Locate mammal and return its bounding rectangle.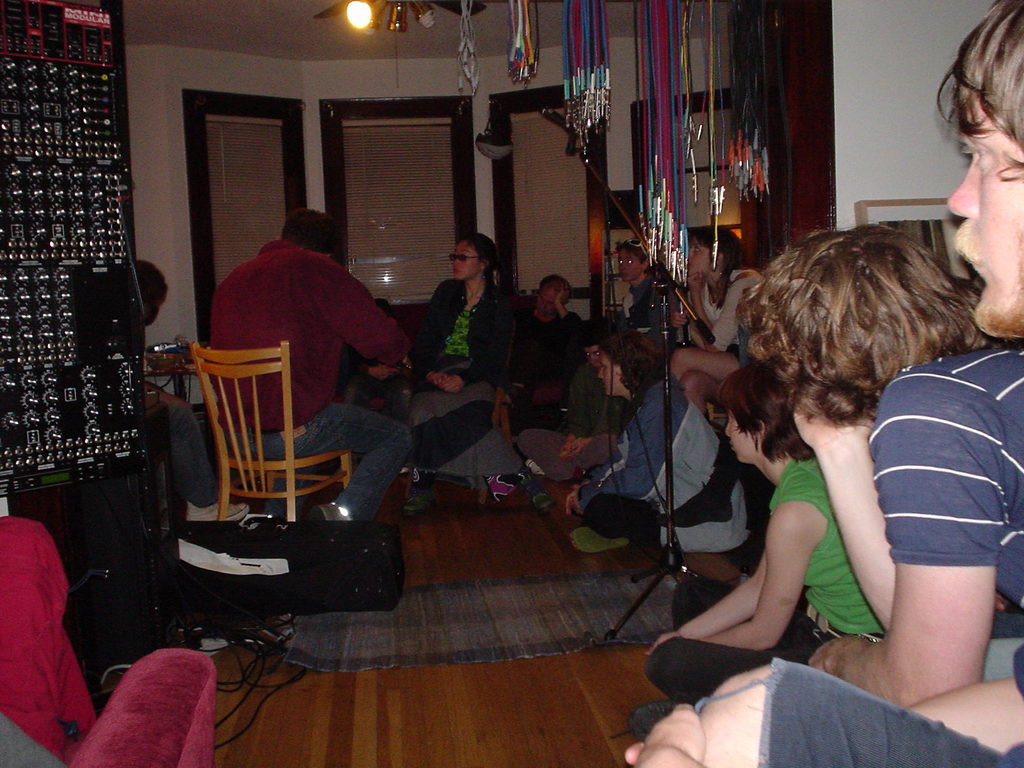
x1=132, y1=257, x2=251, y2=526.
